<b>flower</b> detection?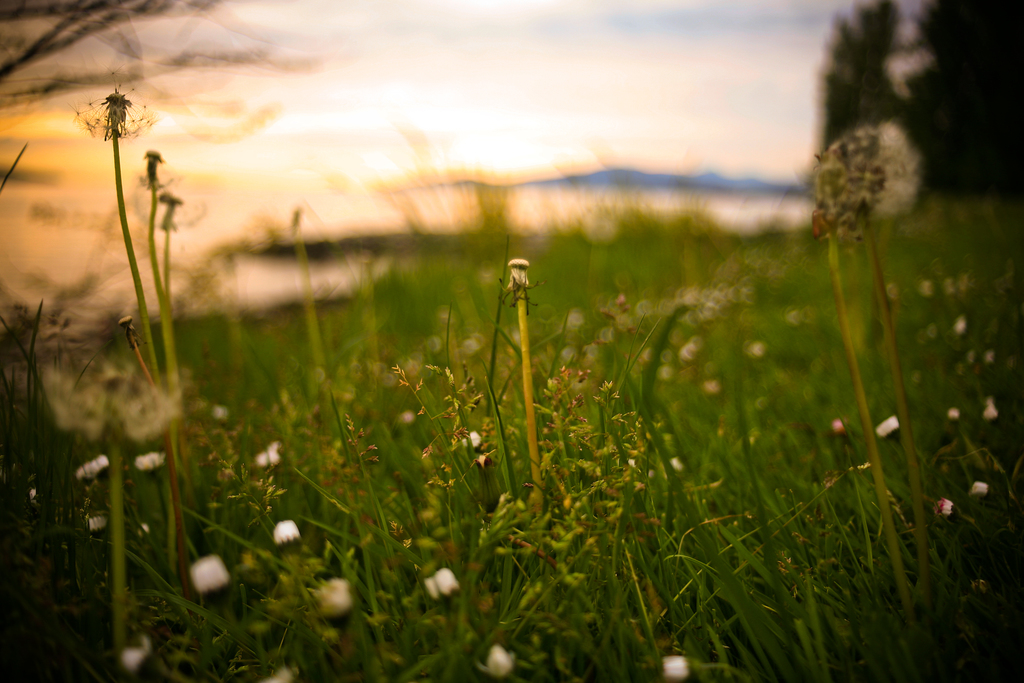
bbox(133, 447, 166, 468)
